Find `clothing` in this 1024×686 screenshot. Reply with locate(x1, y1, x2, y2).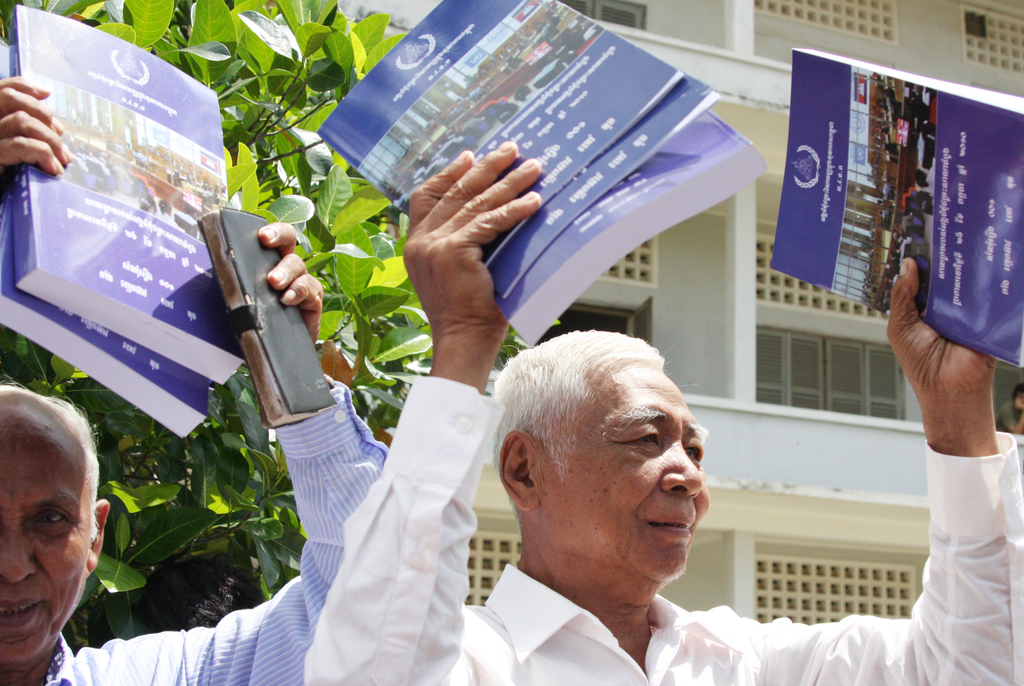
locate(997, 404, 1020, 432).
